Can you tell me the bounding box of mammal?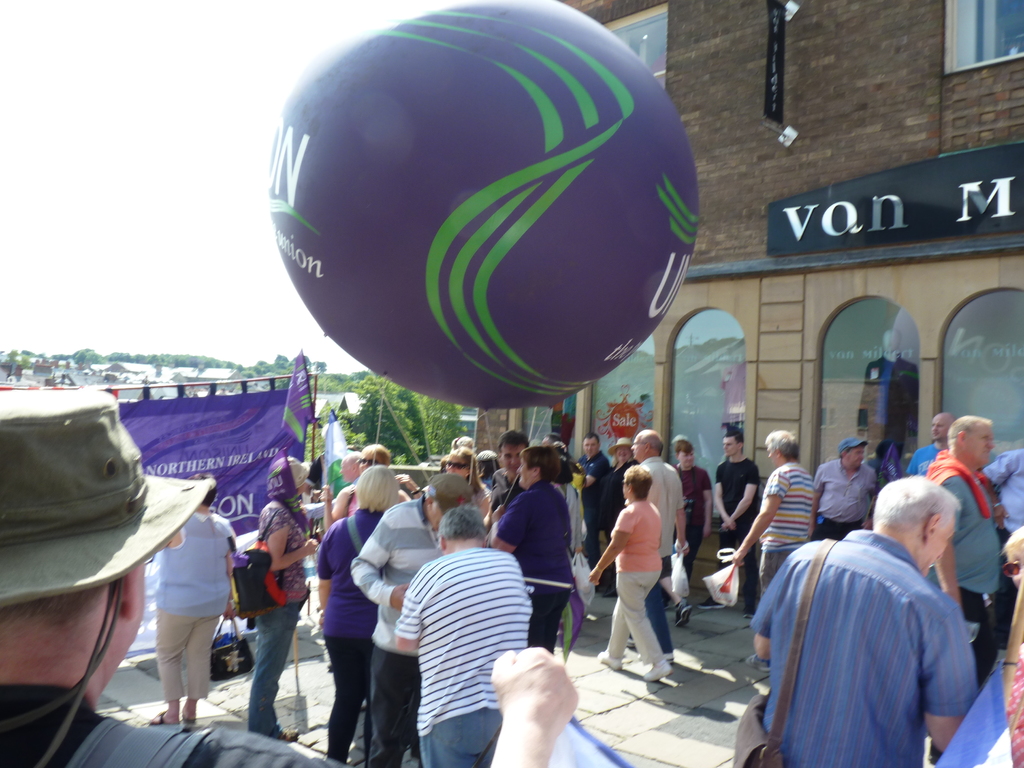
pyautogui.locateOnScreen(694, 426, 756, 623).
